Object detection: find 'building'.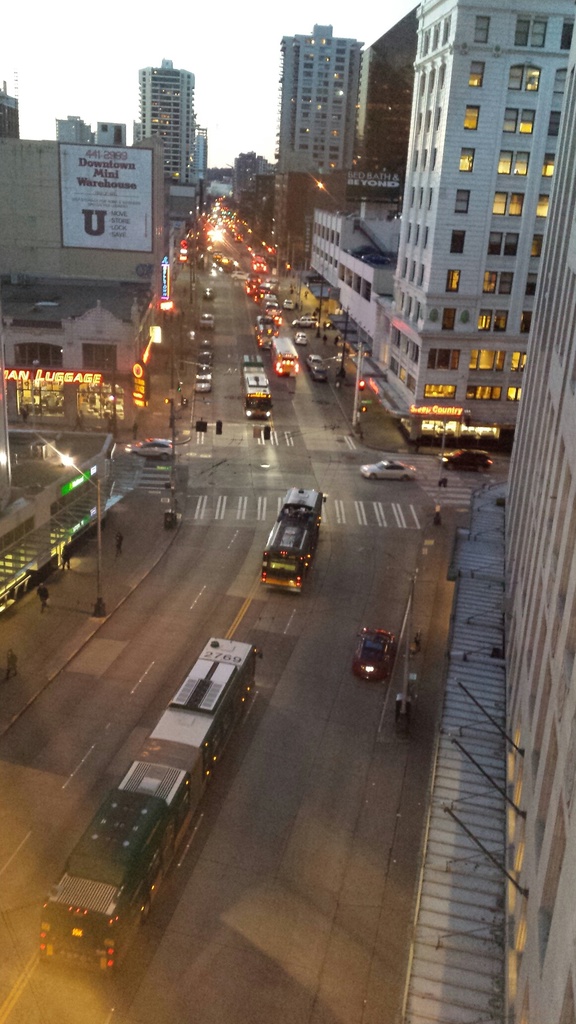
0 147 161 379.
